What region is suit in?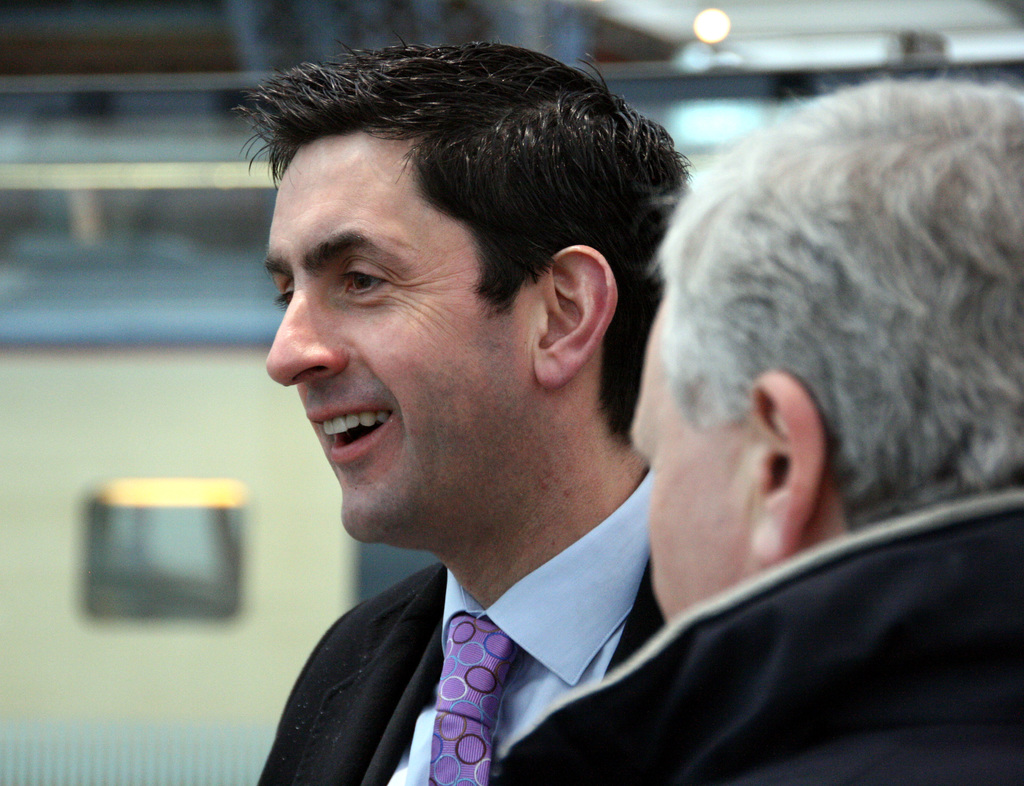
left=202, top=471, right=736, bottom=777.
